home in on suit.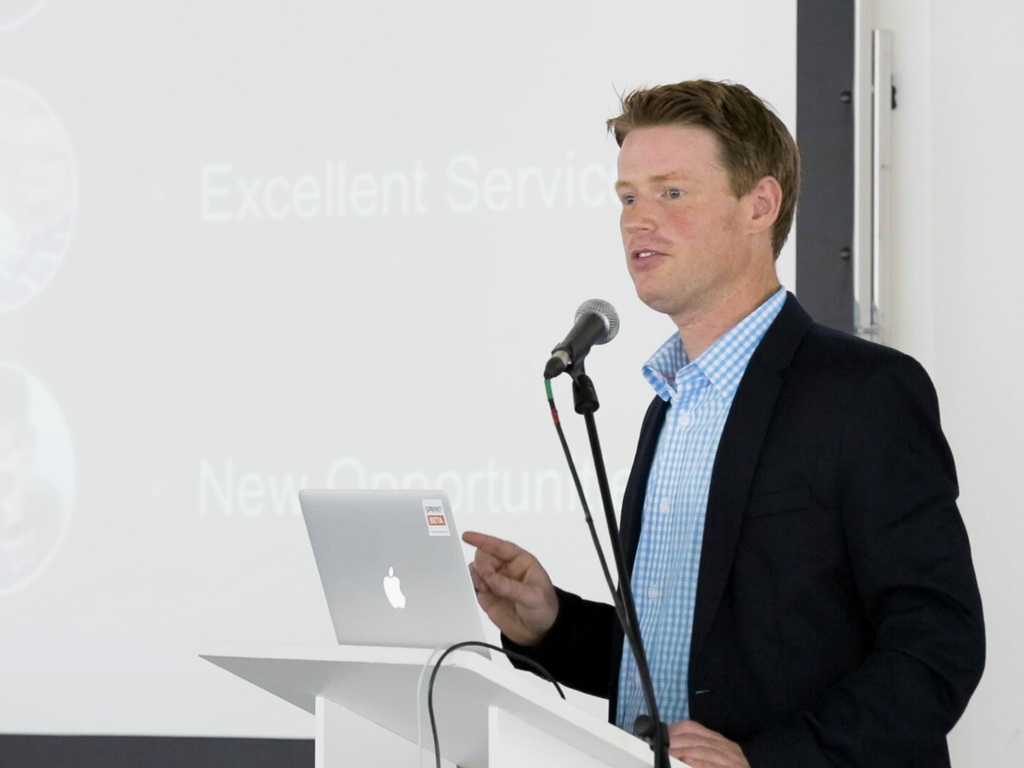
Homed in at bbox=[501, 284, 988, 767].
